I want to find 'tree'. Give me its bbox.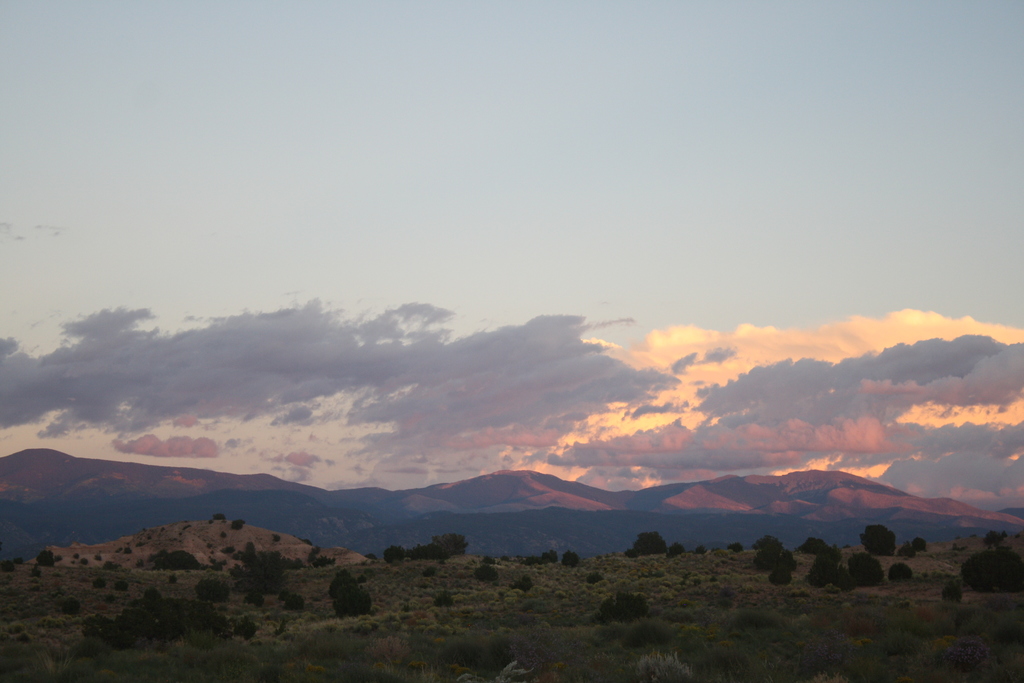
left=957, top=546, right=1023, bottom=593.
